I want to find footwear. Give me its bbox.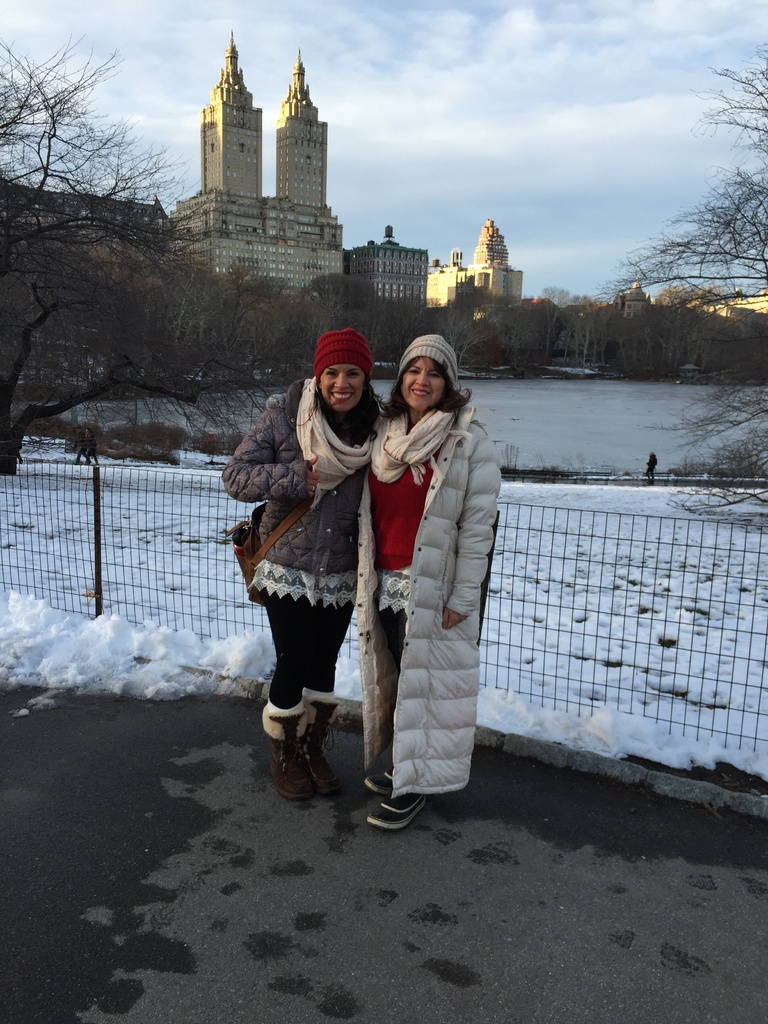
368:794:424:834.
